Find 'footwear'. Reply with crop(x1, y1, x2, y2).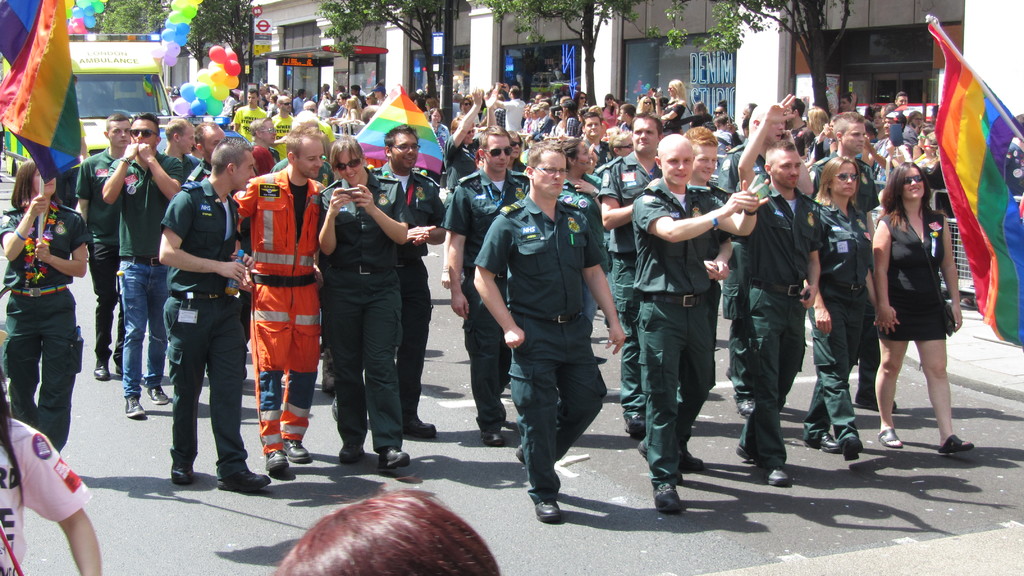
crop(483, 428, 506, 447).
